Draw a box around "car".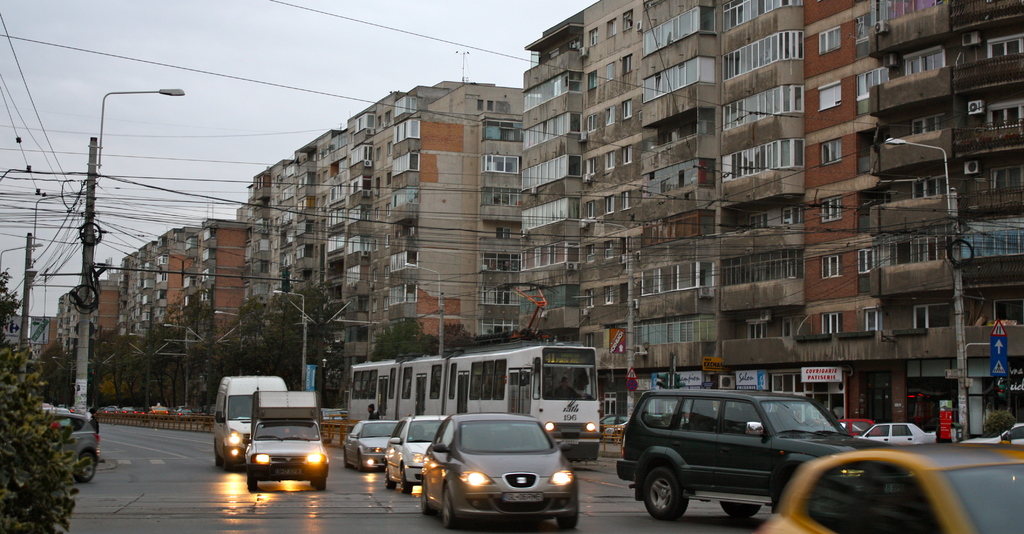
[x1=340, y1=418, x2=399, y2=469].
